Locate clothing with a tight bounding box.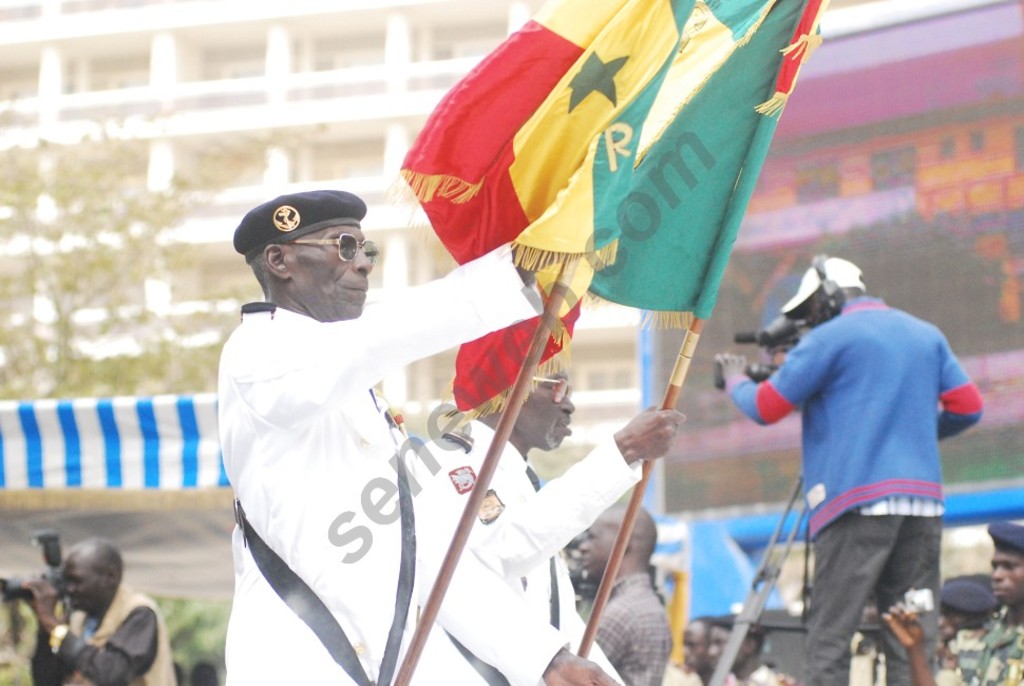
box(29, 574, 174, 685).
